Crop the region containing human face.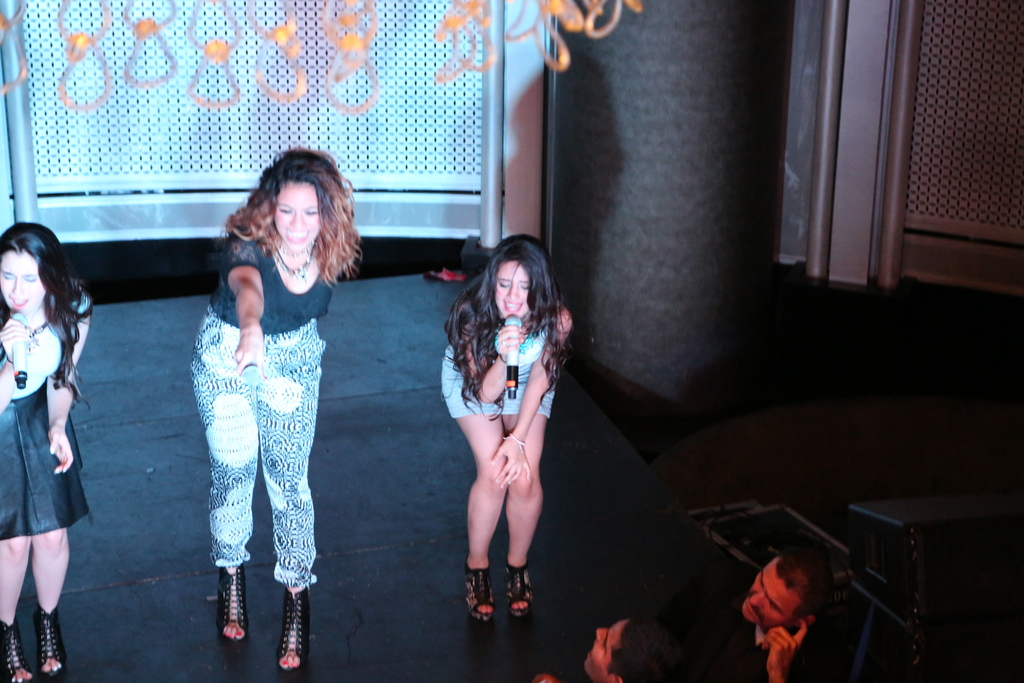
Crop region: {"left": 270, "top": 183, "right": 321, "bottom": 254}.
